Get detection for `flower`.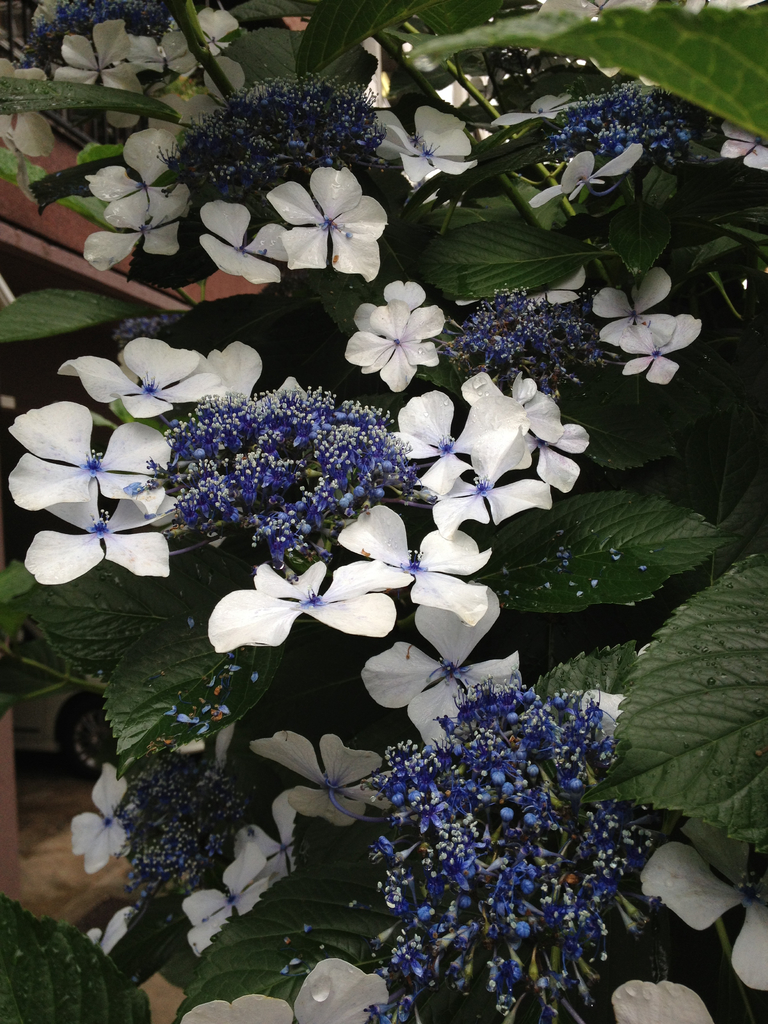
Detection: 184, 207, 285, 285.
